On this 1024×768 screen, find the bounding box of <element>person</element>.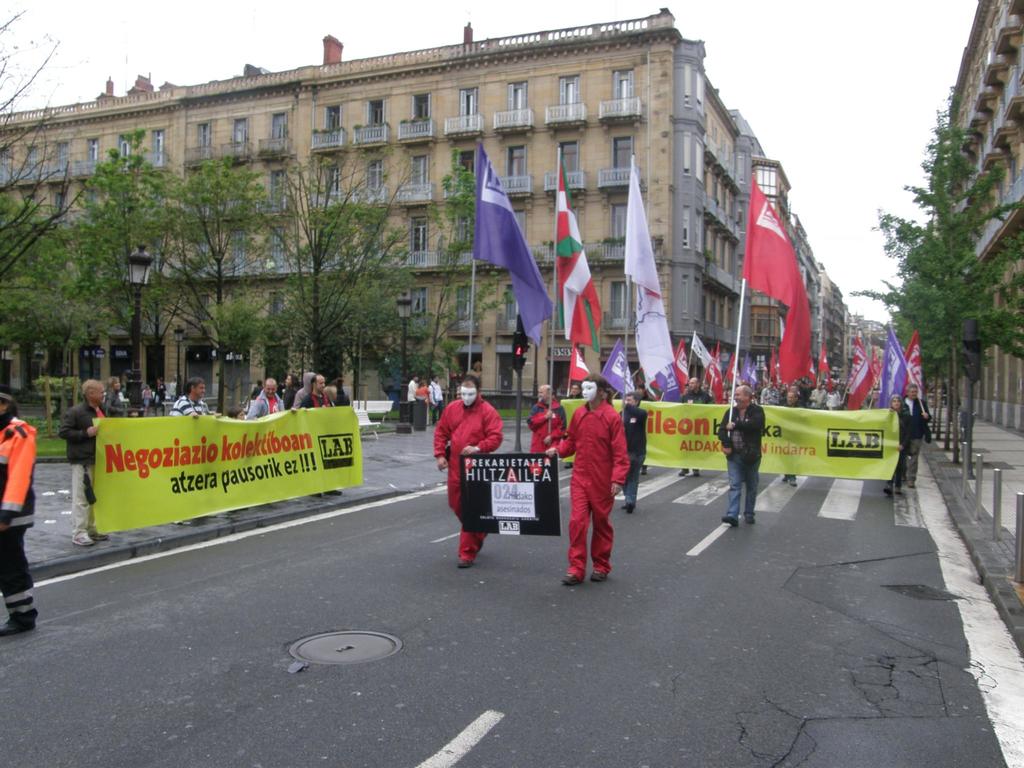
Bounding box: <bbox>324, 383, 344, 409</bbox>.
